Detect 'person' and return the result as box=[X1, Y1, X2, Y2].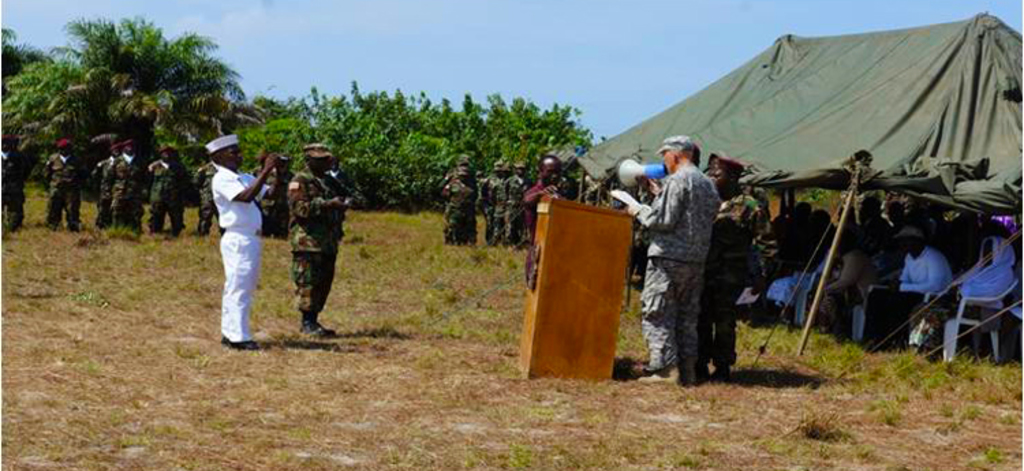
box=[285, 145, 354, 340].
